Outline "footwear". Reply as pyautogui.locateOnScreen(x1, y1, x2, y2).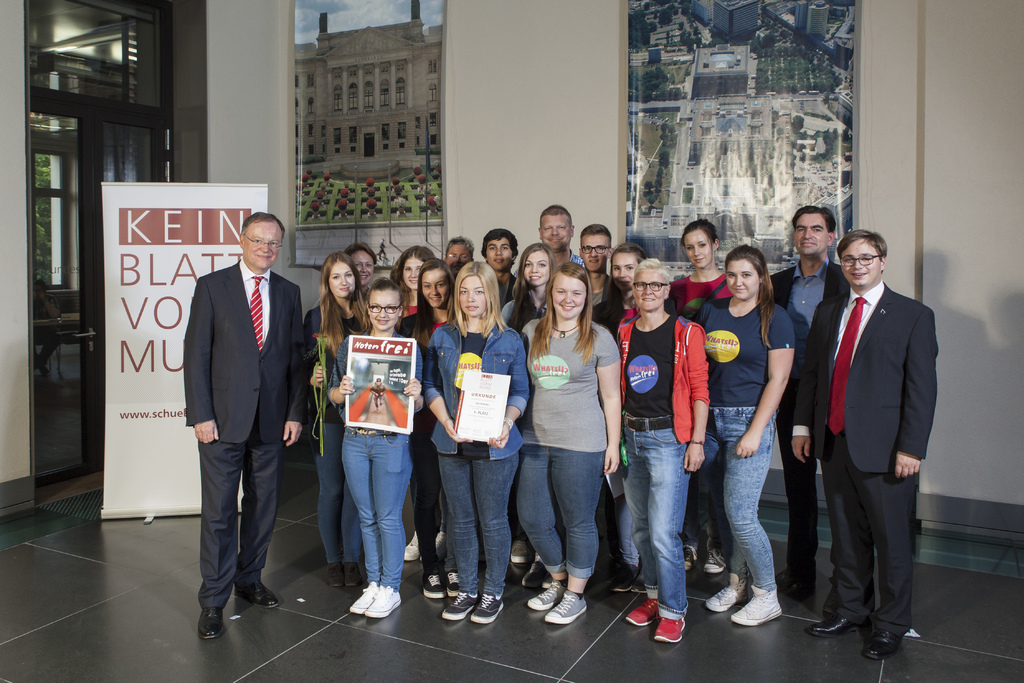
pyautogui.locateOnScreen(200, 605, 227, 639).
